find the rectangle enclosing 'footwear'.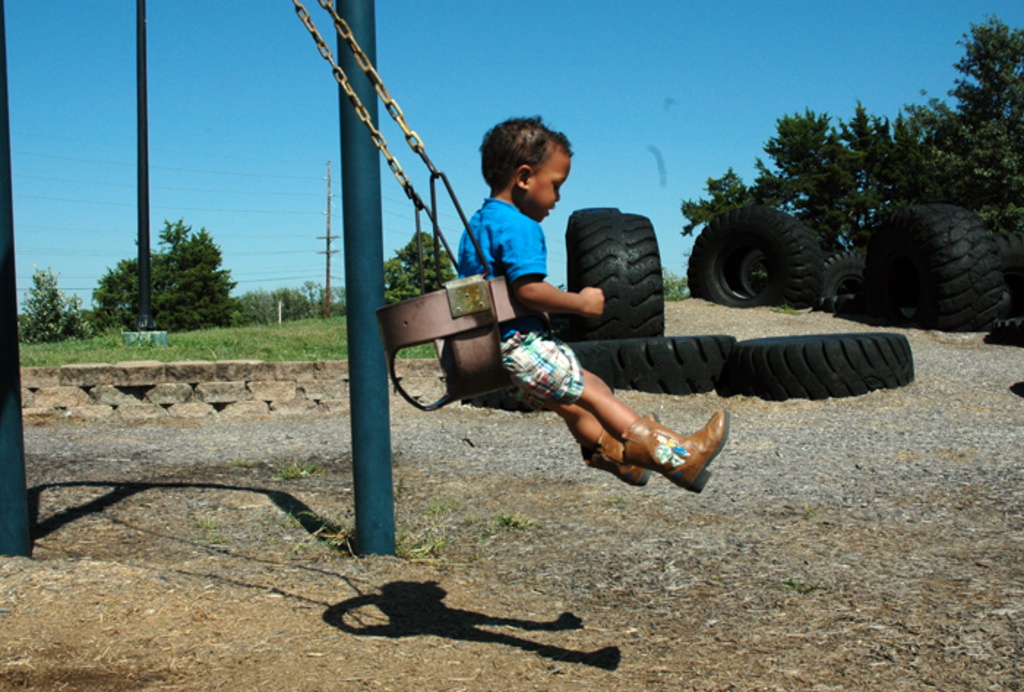
box=[560, 396, 720, 497].
